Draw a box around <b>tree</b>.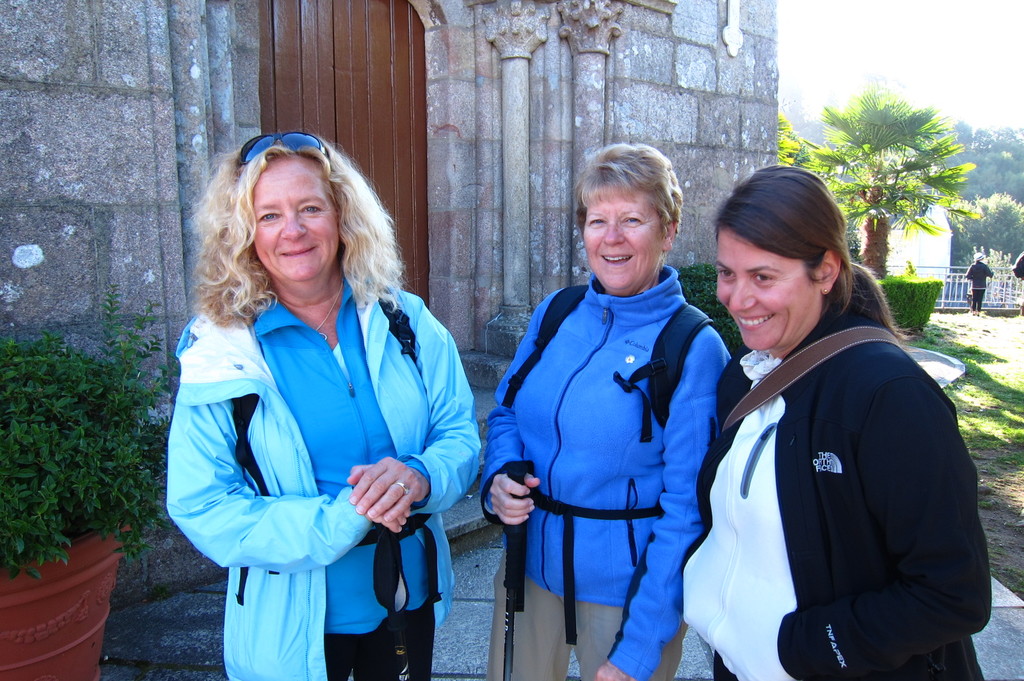
[x1=950, y1=192, x2=1023, y2=282].
